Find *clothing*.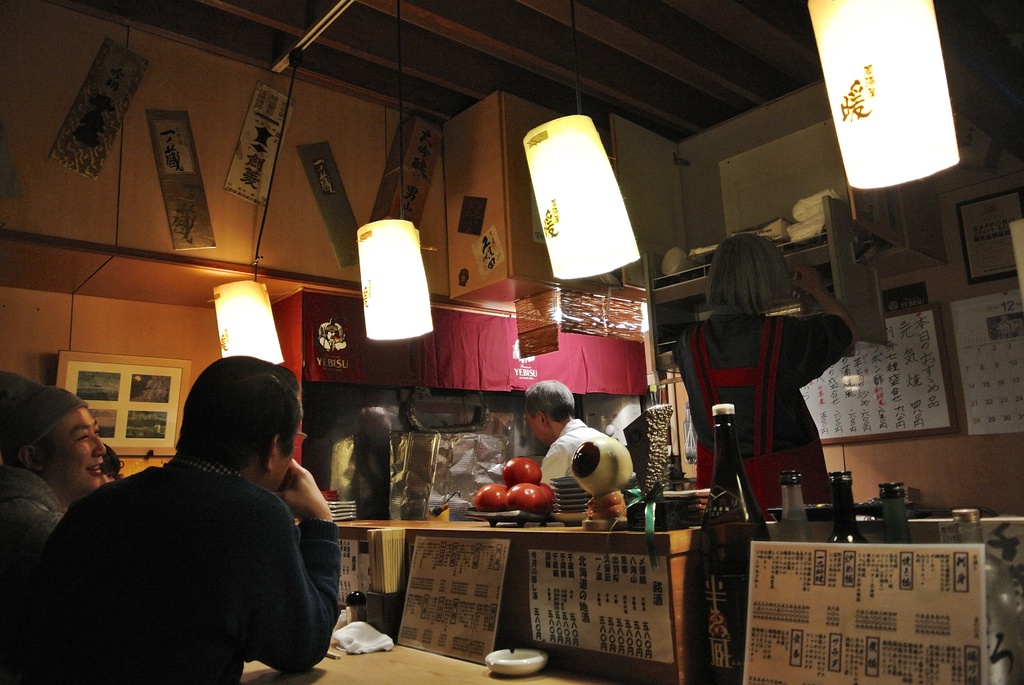
(left=543, top=418, right=603, bottom=490).
